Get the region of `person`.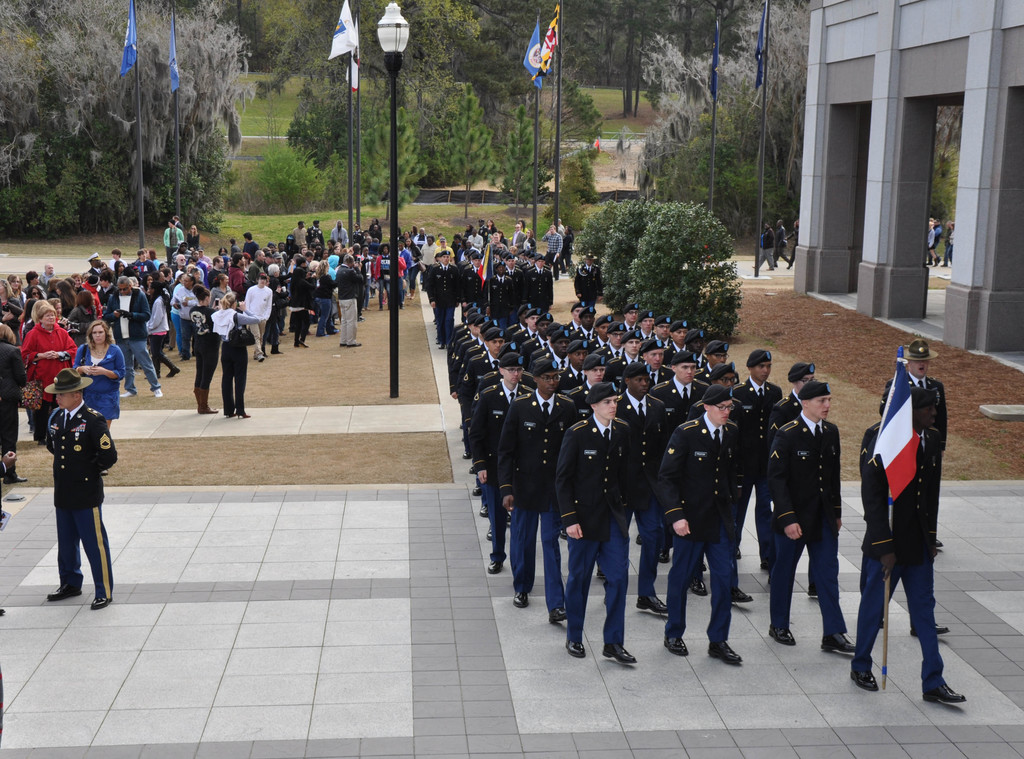
104:274:164:399.
